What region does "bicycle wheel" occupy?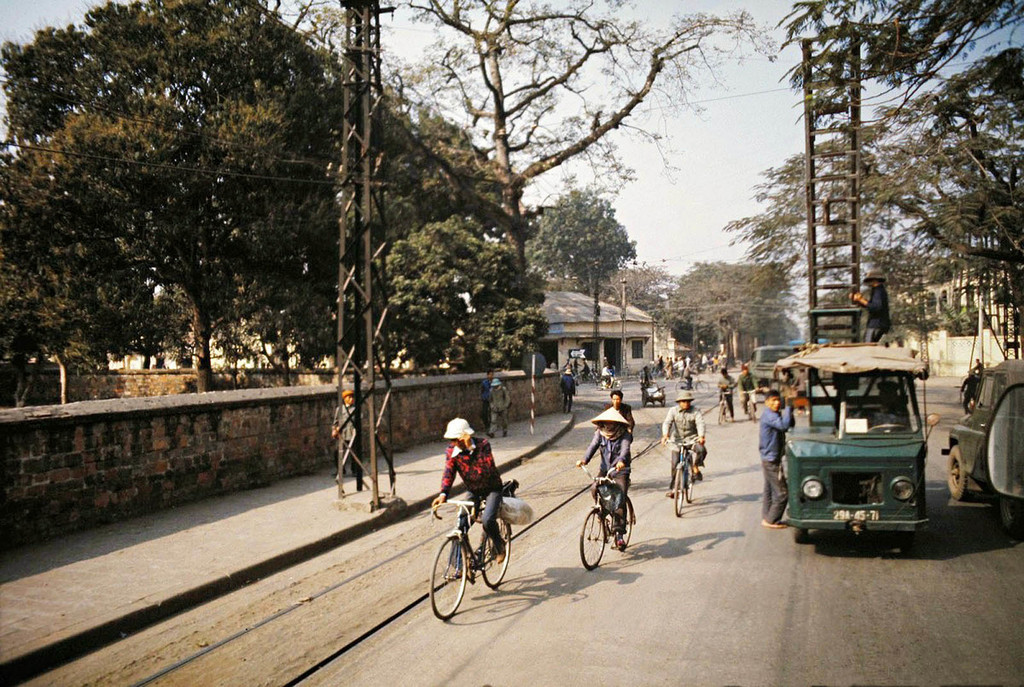
{"x1": 669, "y1": 467, "x2": 689, "y2": 518}.
